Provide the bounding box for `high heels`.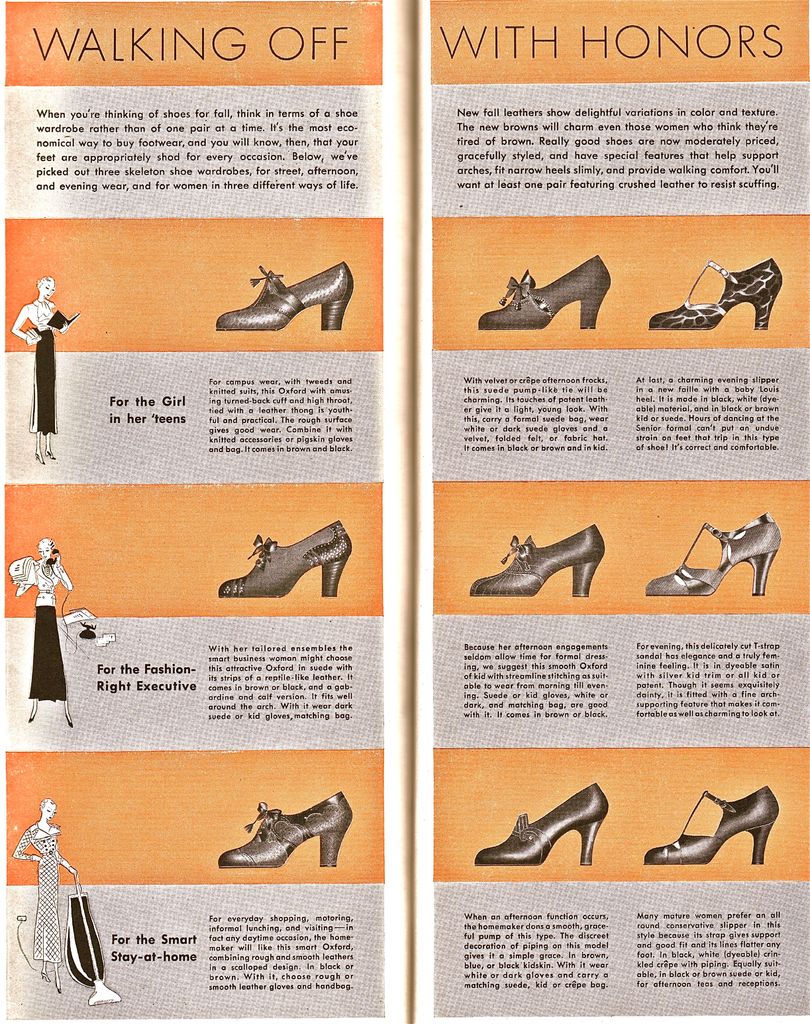
(219,239,371,337).
